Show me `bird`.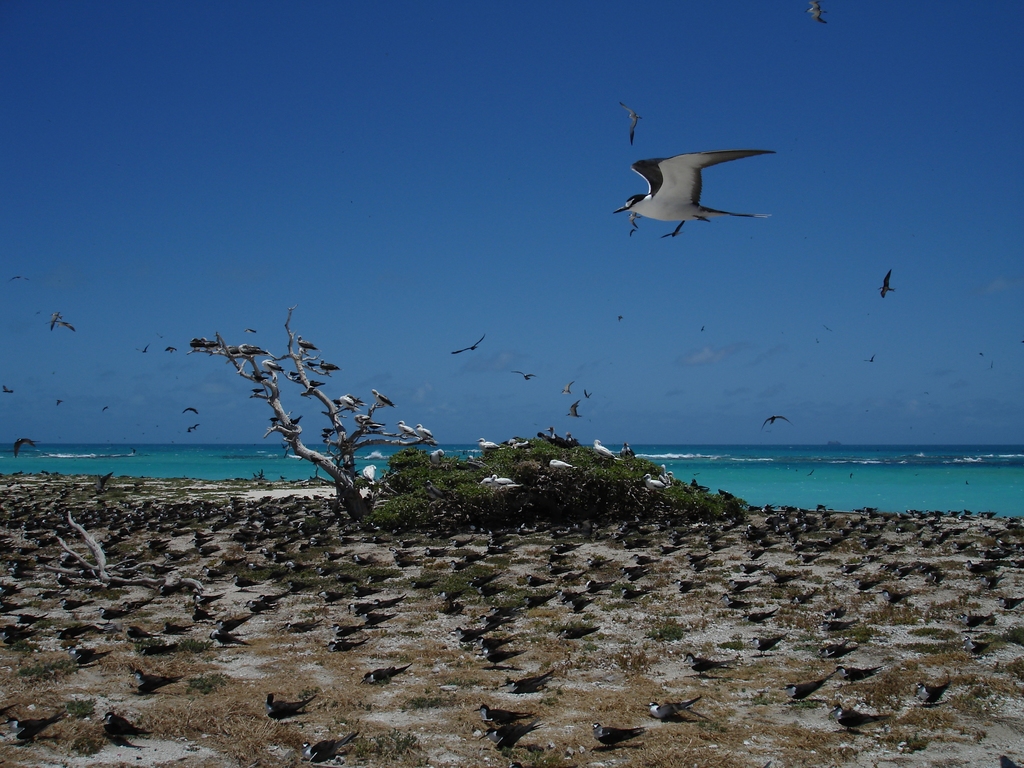
`bird` is here: [x1=353, y1=552, x2=370, y2=568].
